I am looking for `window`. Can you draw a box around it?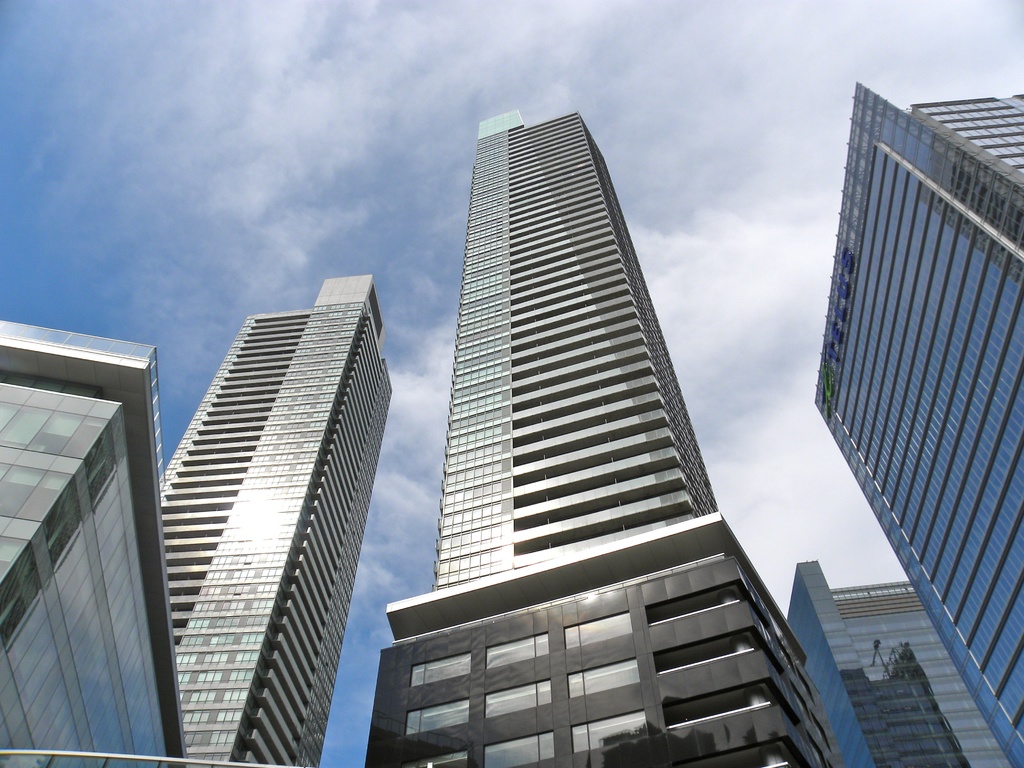
Sure, the bounding box is detection(488, 634, 552, 668).
